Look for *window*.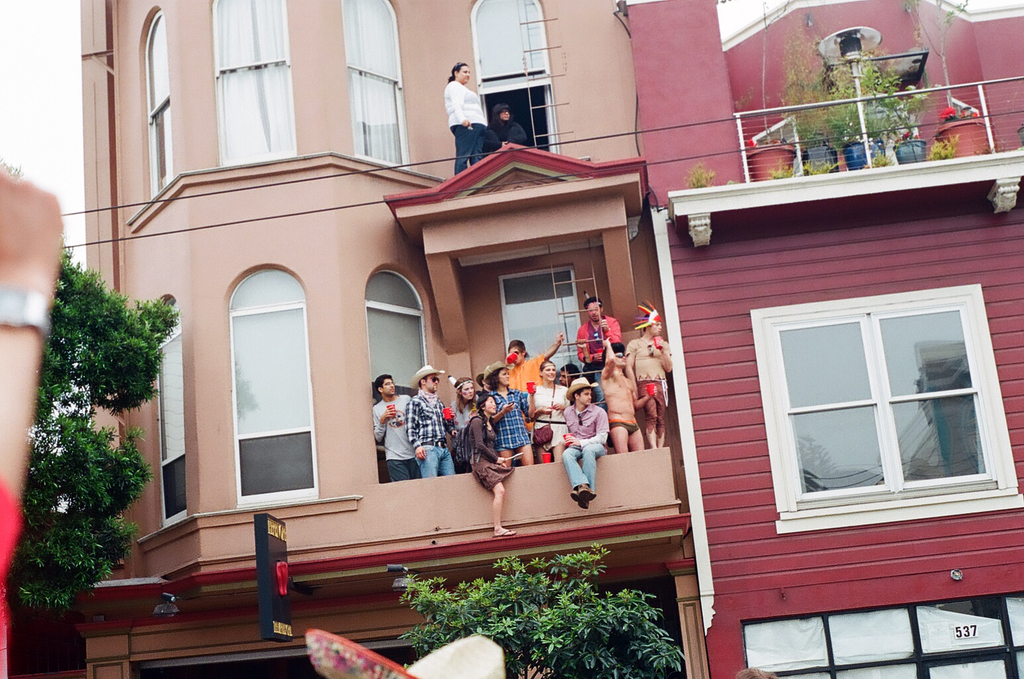
Found: <box>346,0,404,164</box>.
